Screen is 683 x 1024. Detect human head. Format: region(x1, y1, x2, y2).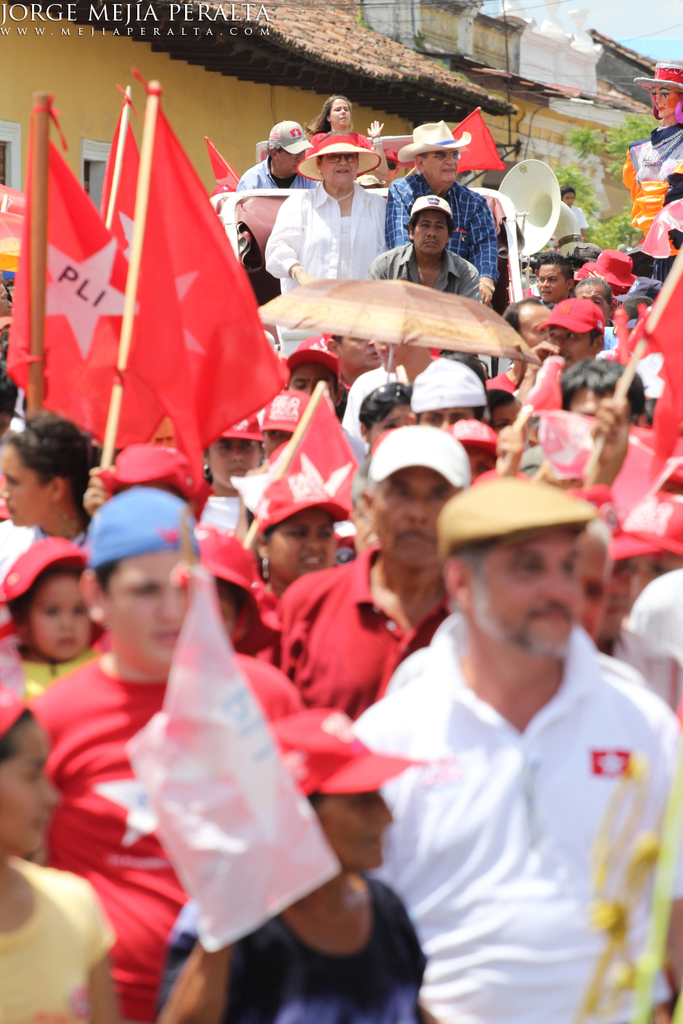
region(314, 134, 362, 186).
